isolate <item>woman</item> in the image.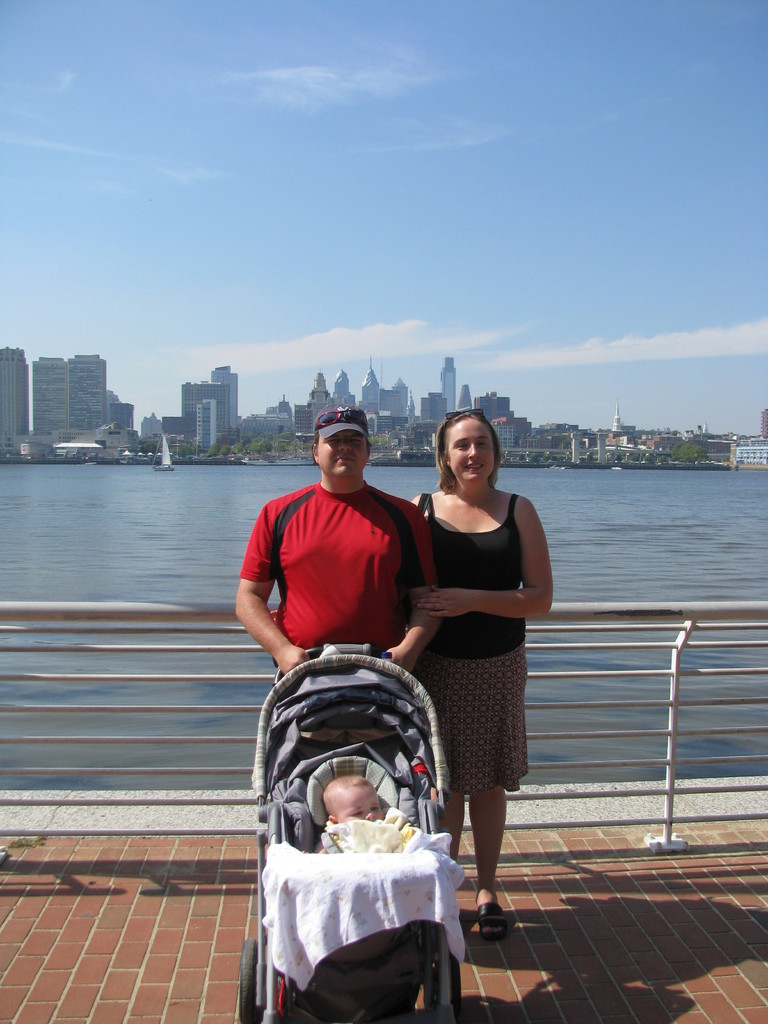
Isolated region: left=407, top=358, right=545, bottom=921.
